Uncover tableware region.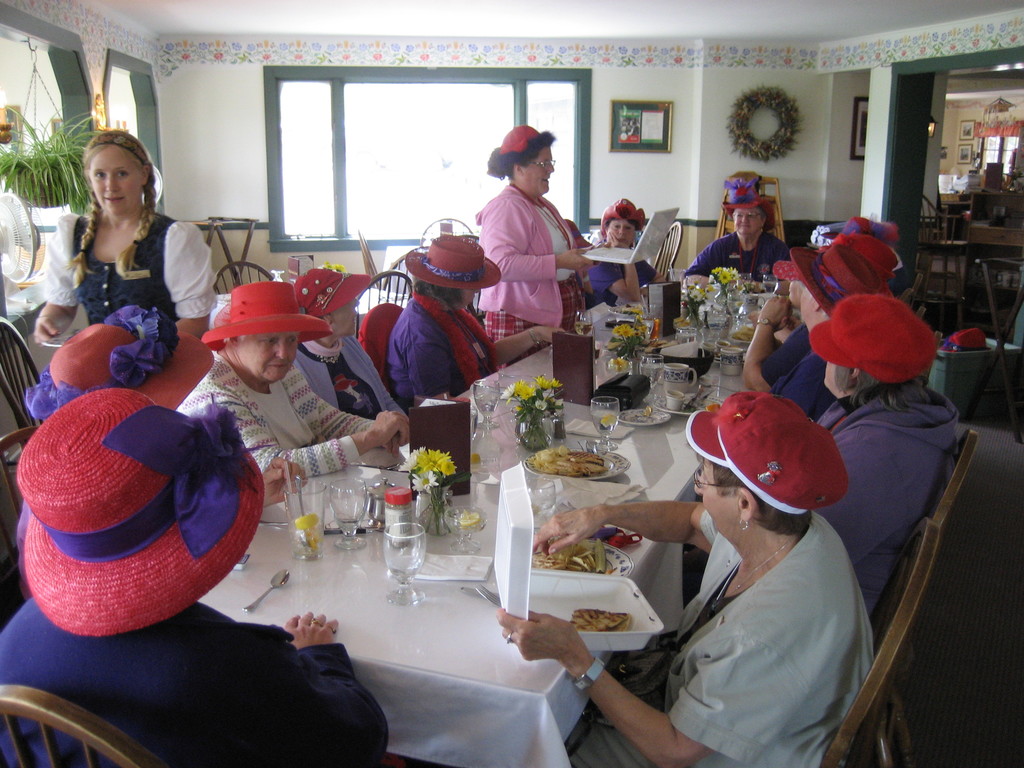
Uncovered: [469, 380, 501, 427].
